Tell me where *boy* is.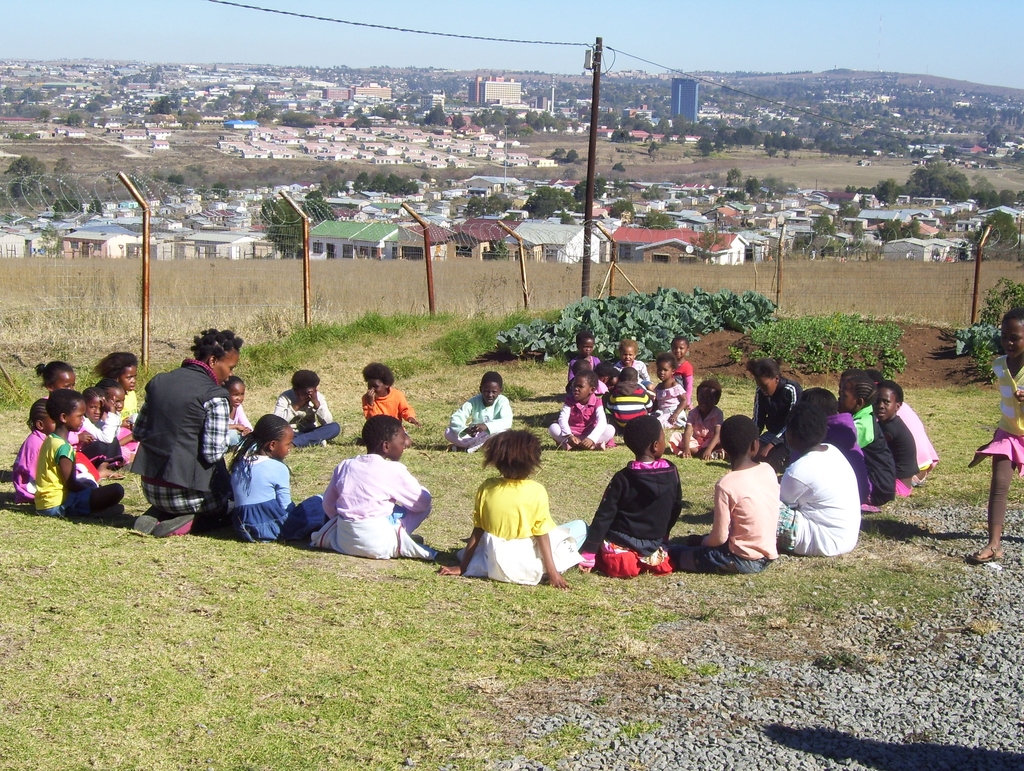
*boy* is at locate(670, 337, 692, 418).
